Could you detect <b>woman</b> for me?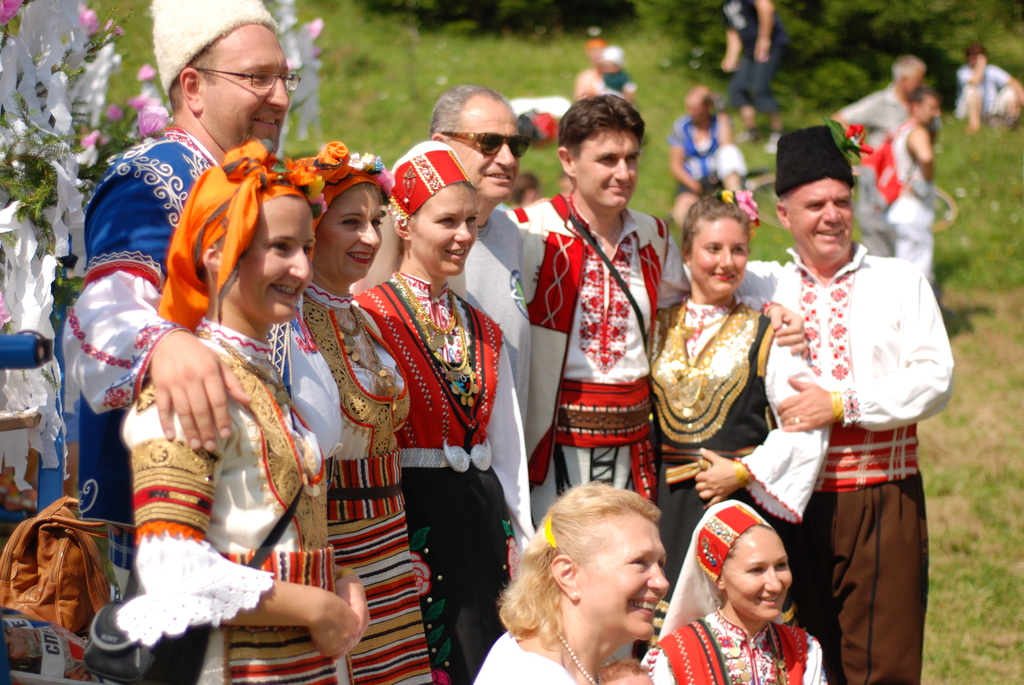
Detection result: (x1=124, y1=138, x2=372, y2=684).
